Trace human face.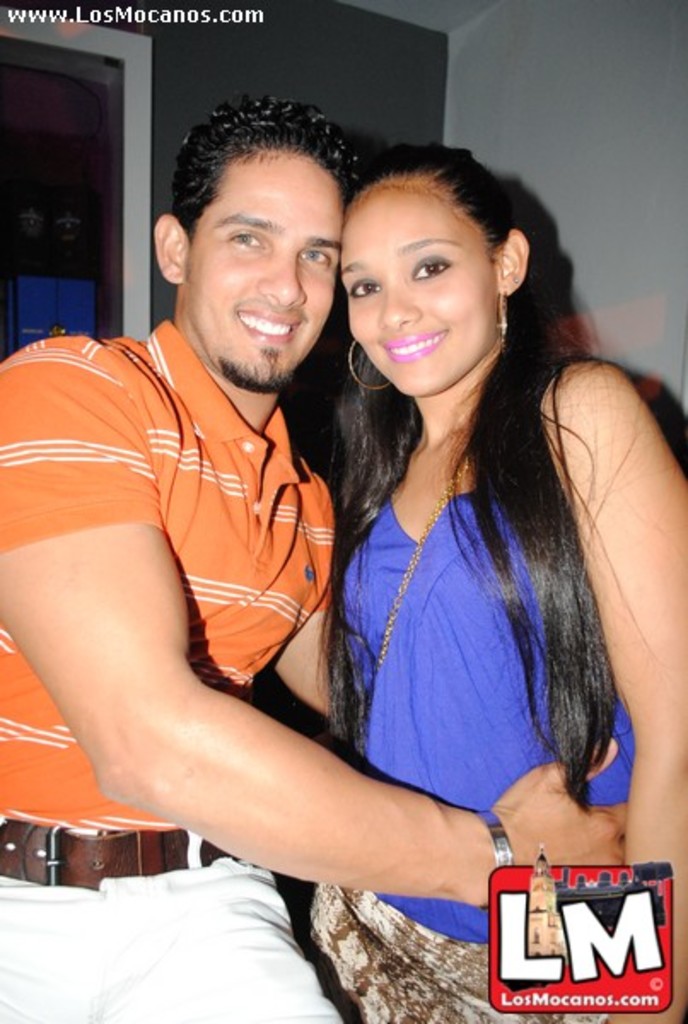
Traced to bbox=(189, 148, 343, 384).
